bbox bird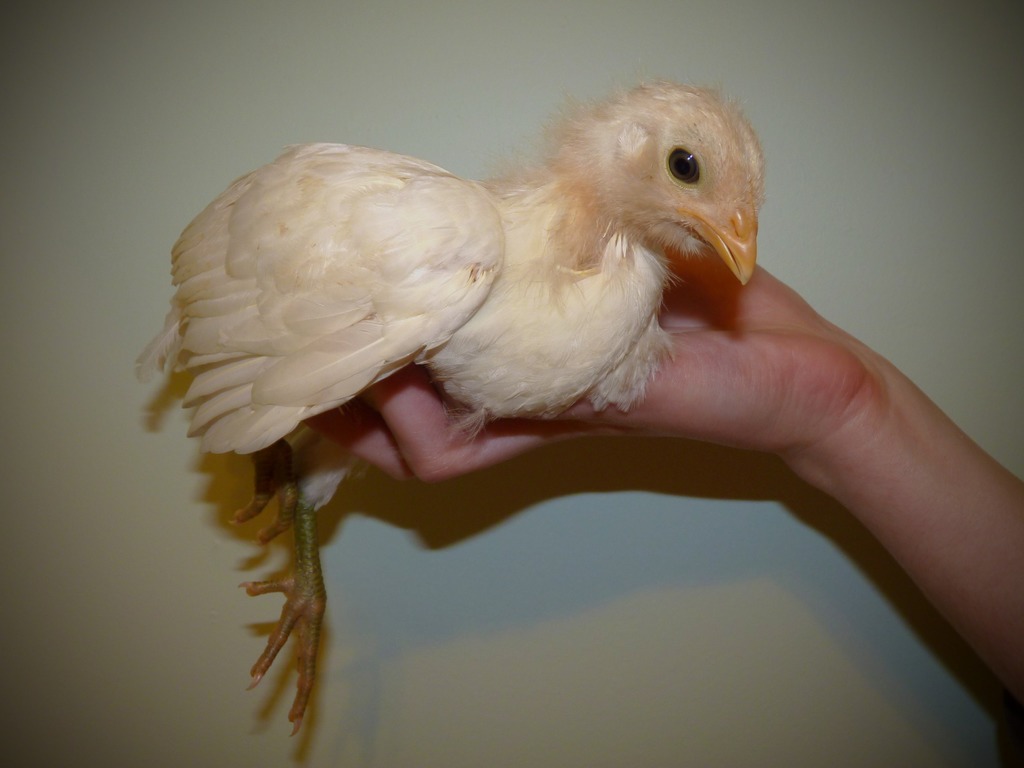
(136, 79, 764, 740)
